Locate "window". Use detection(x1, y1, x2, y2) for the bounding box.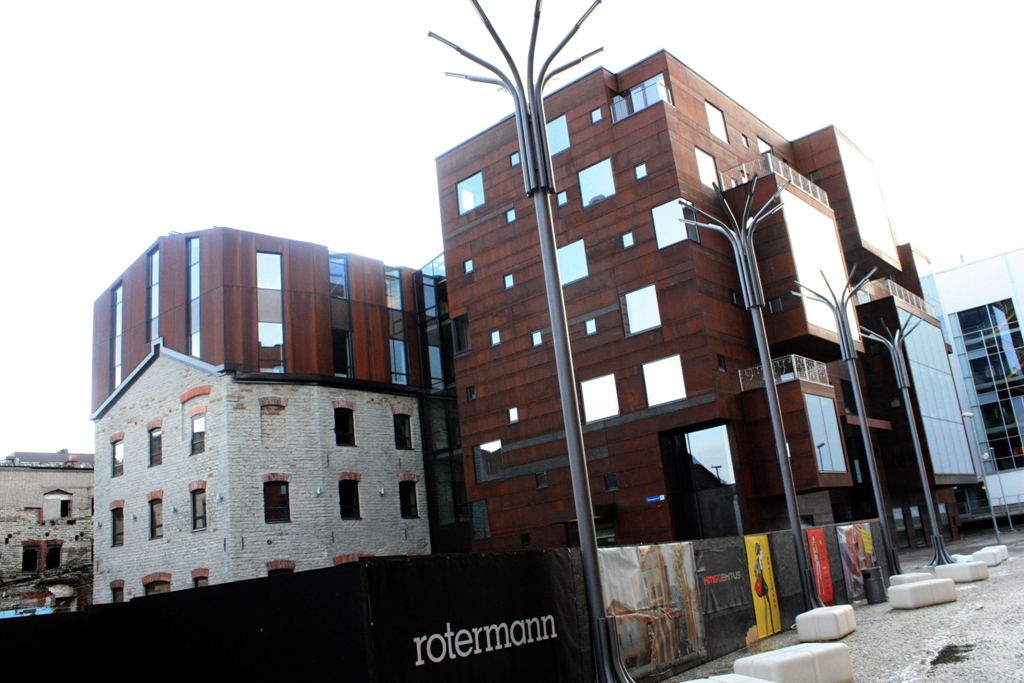
detection(627, 282, 666, 335).
